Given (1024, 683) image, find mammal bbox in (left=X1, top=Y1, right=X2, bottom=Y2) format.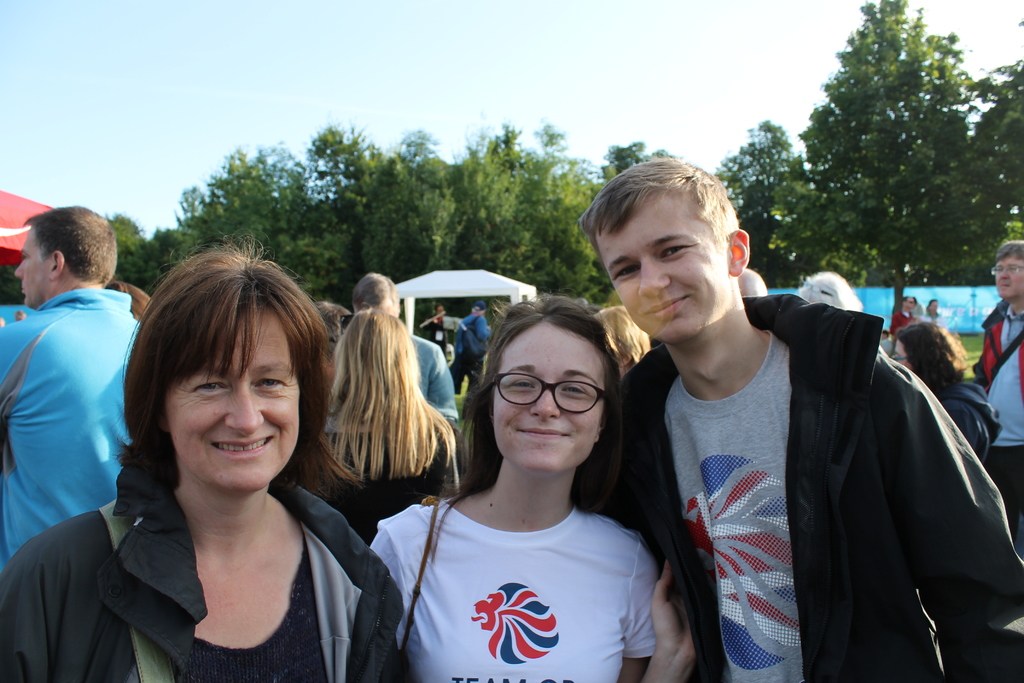
(left=369, top=317, right=684, bottom=682).
